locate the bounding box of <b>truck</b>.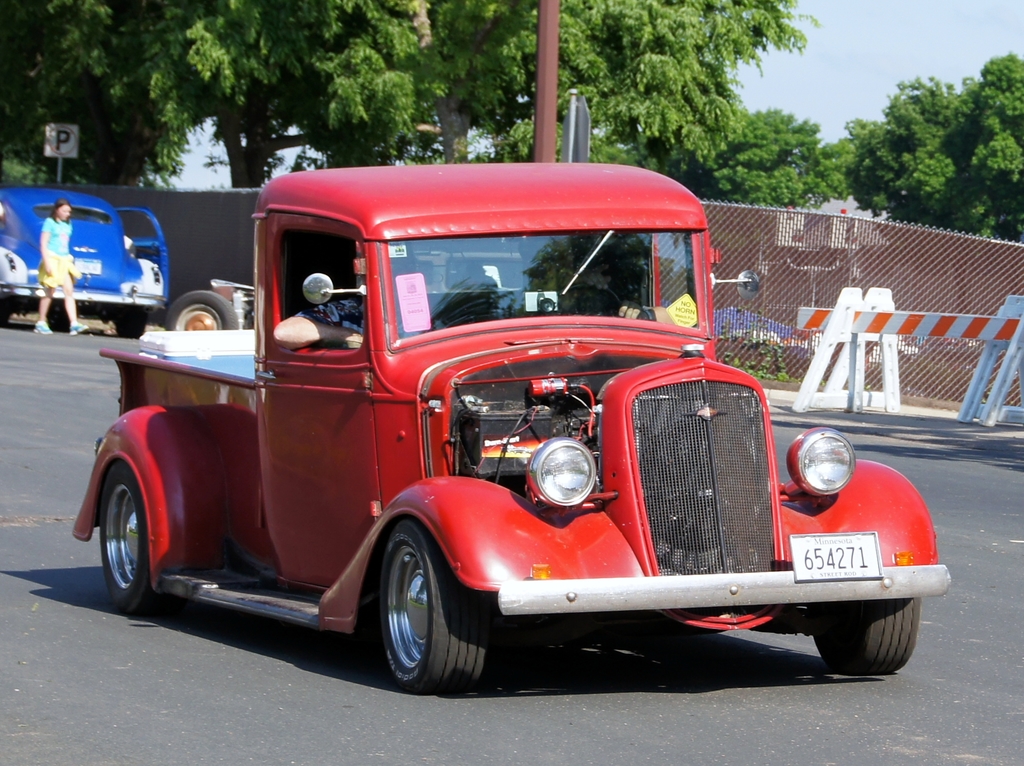
Bounding box: select_region(74, 161, 952, 694).
